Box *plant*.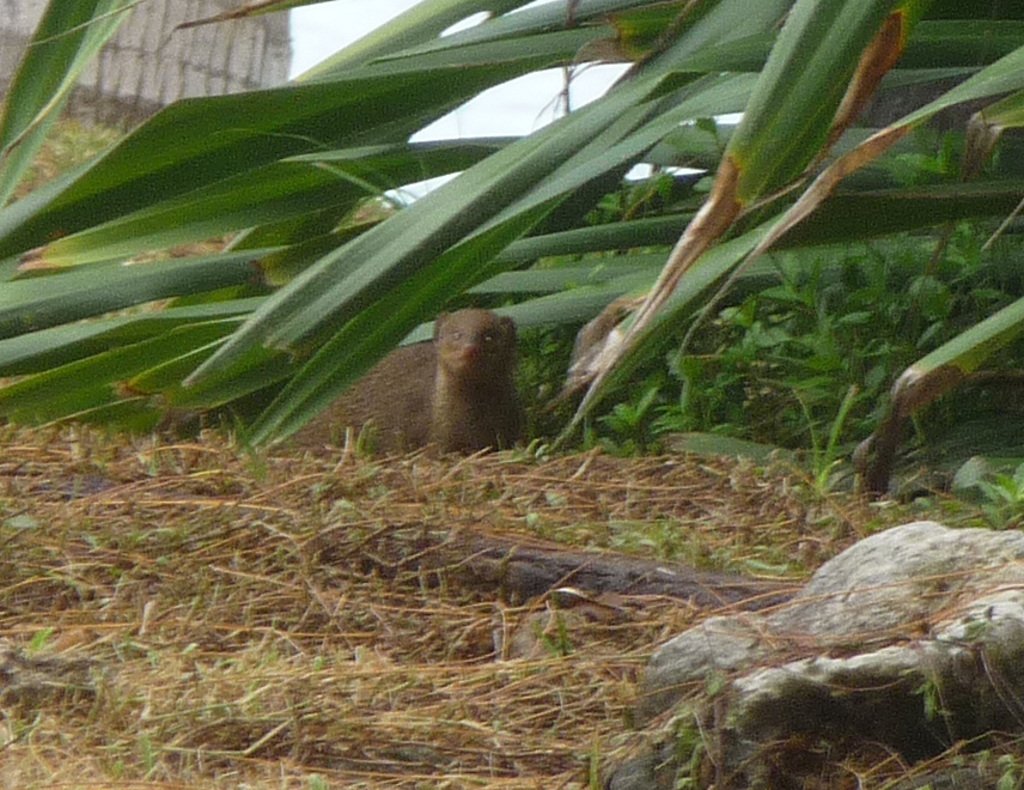
detection(776, 378, 855, 502).
